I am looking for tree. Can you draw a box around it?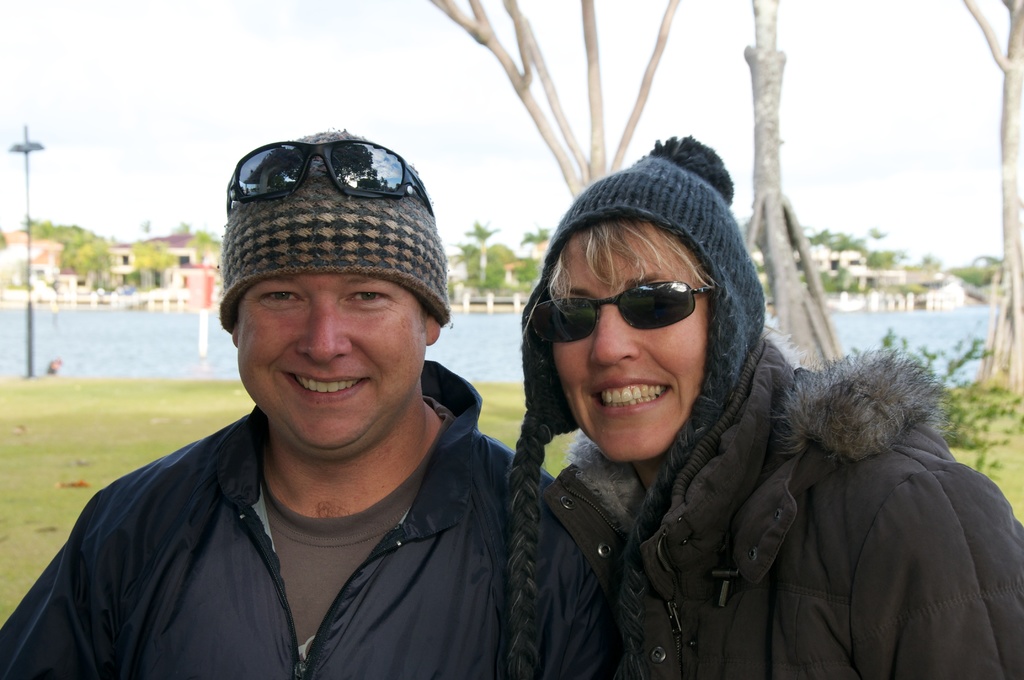
Sure, the bounding box is {"x1": 460, "y1": 225, "x2": 492, "y2": 290}.
